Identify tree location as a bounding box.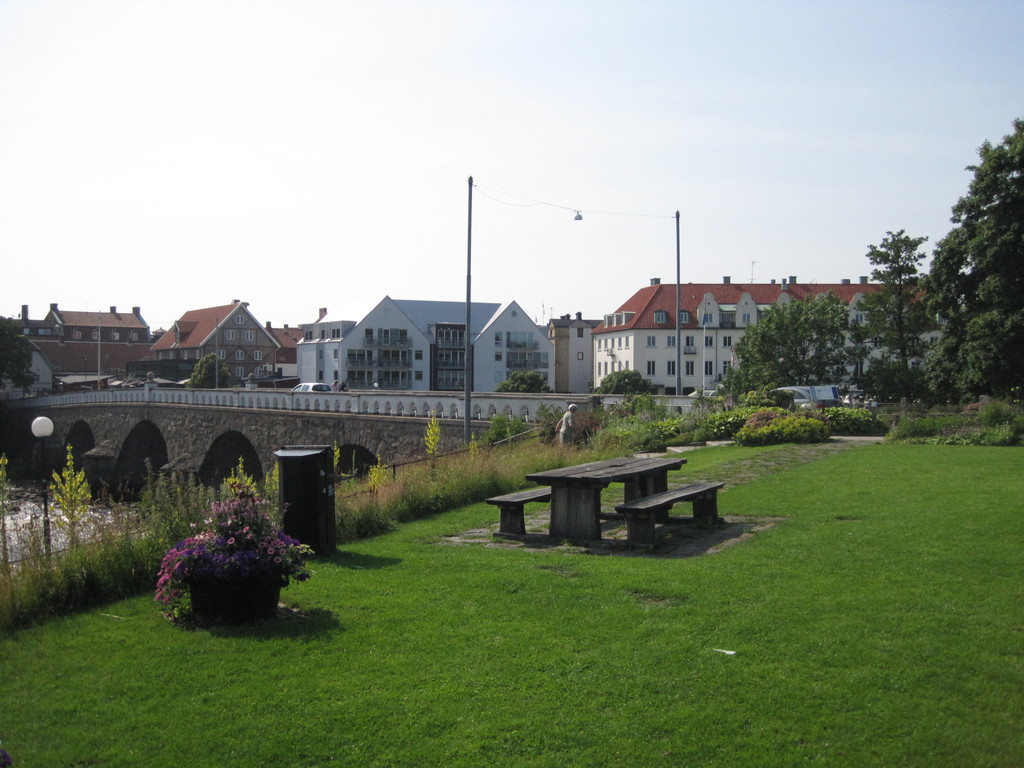
l=918, t=120, r=1023, b=399.
